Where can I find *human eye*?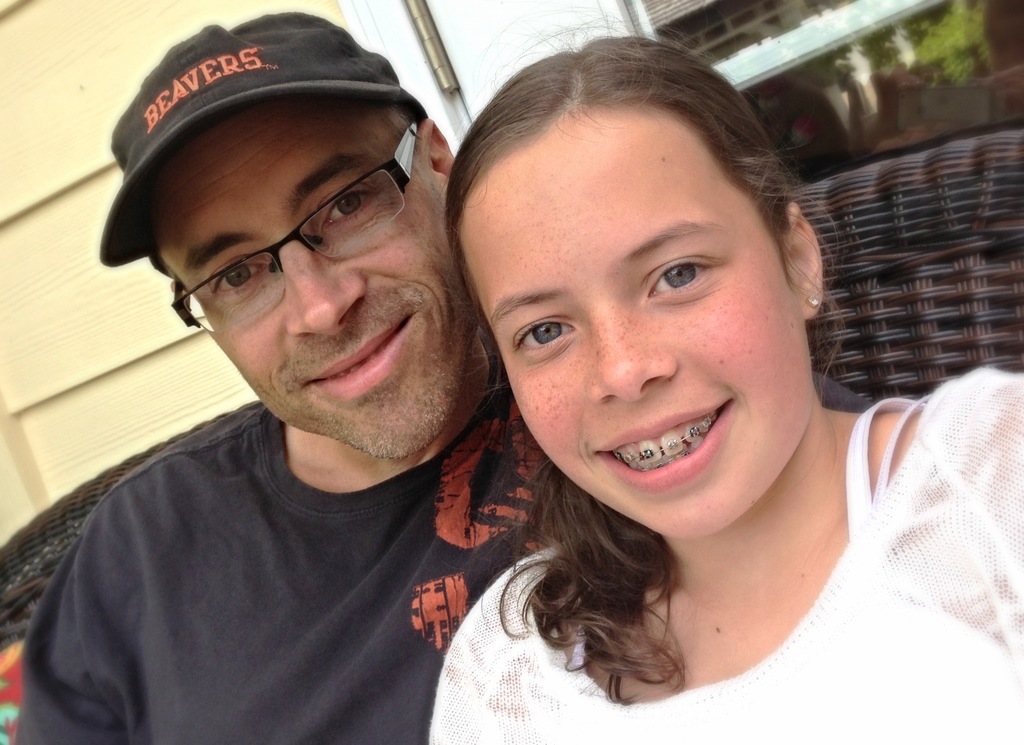
You can find it at select_region(210, 255, 265, 300).
